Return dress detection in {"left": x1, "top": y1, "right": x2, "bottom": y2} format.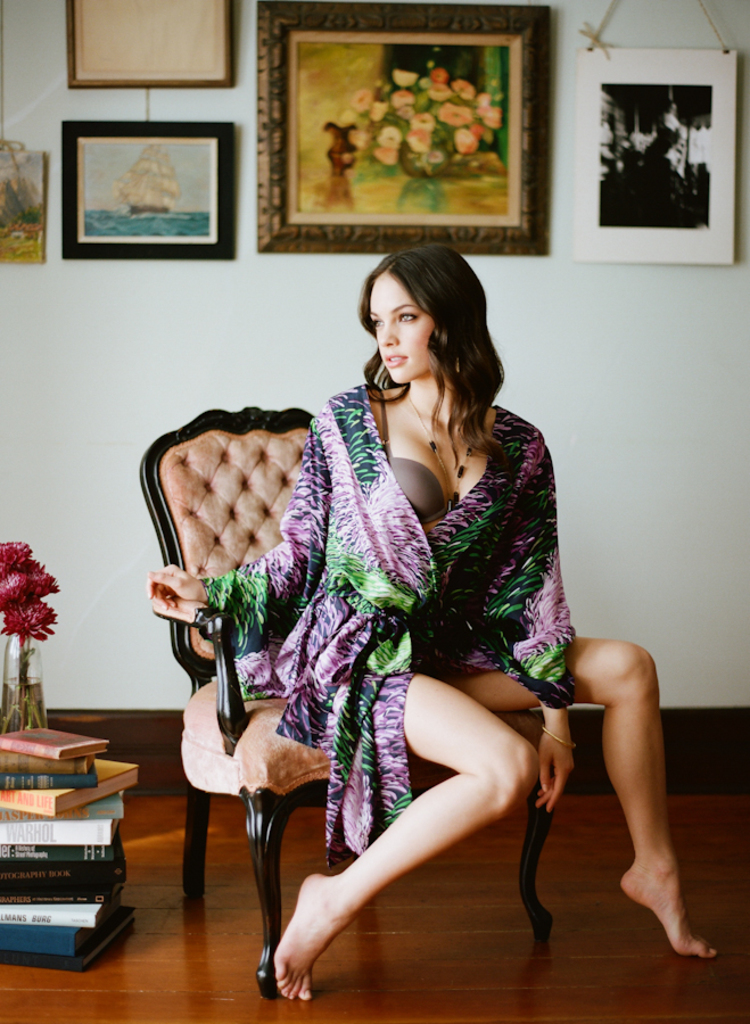
{"left": 199, "top": 383, "right": 577, "bottom": 860}.
